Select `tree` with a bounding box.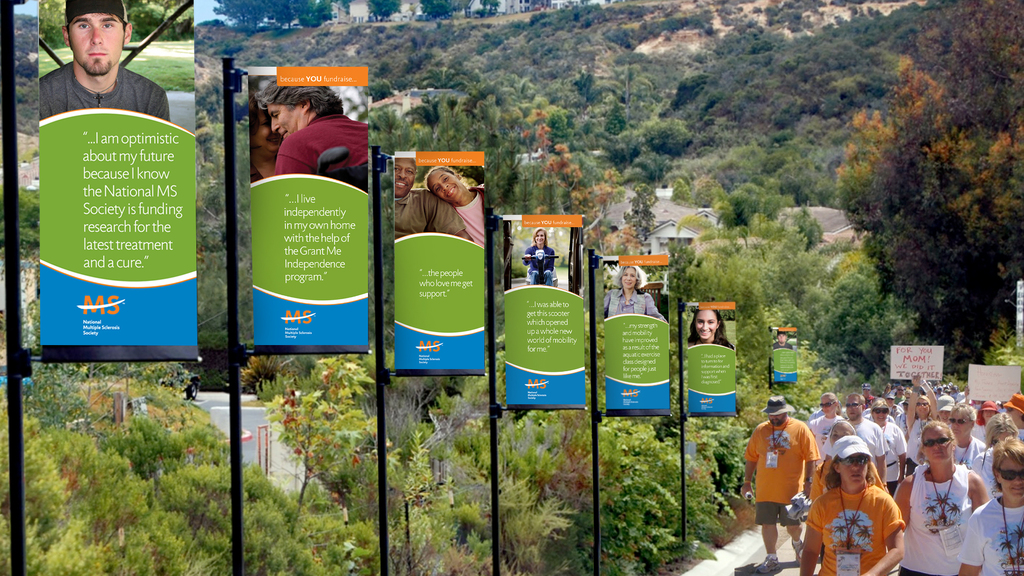
(368,0,402,24).
